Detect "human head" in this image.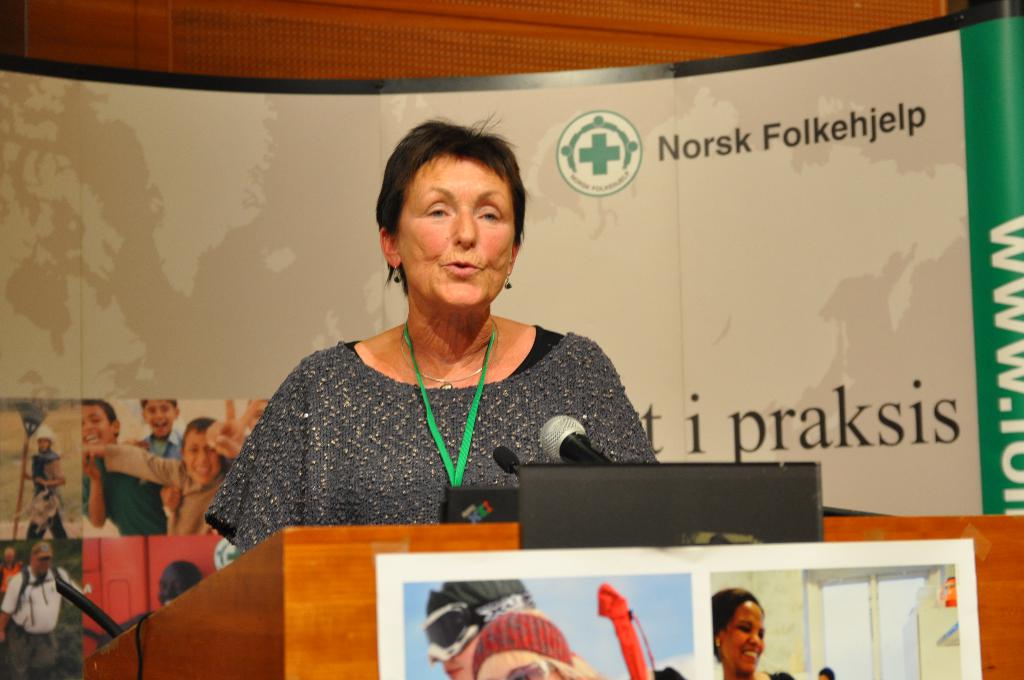
Detection: (x1=5, y1=547, x2=15, y2=567).
